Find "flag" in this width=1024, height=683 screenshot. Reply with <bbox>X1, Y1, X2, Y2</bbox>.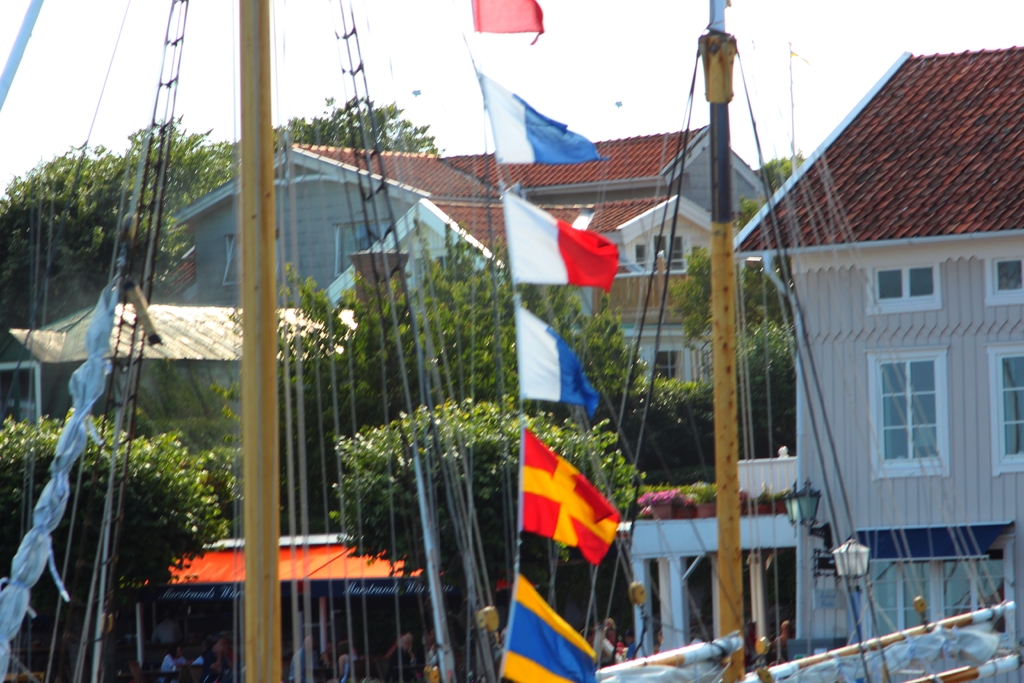
<bbox>518, 306, 601, 416</bbox>.
